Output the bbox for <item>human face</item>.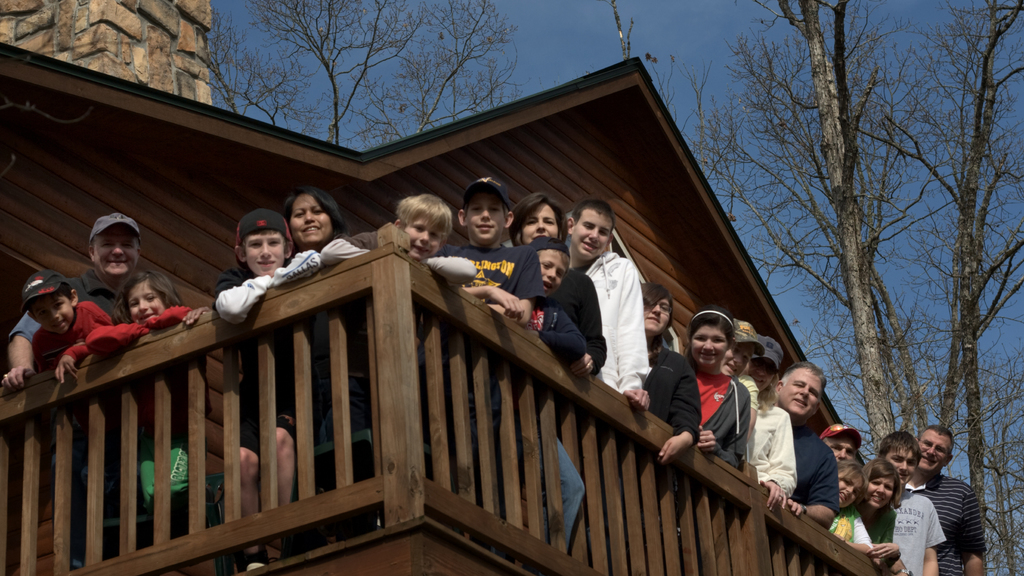
crop(241, 233, 284, 273).
